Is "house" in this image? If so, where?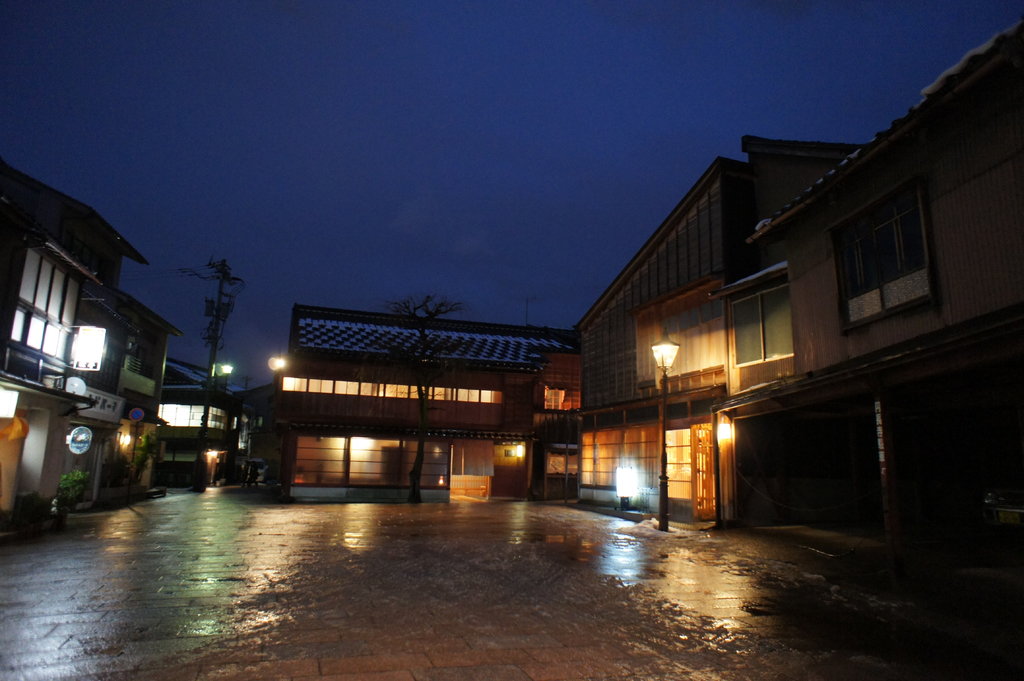
Yes, at bbox=(0, 129, 201, 524).
